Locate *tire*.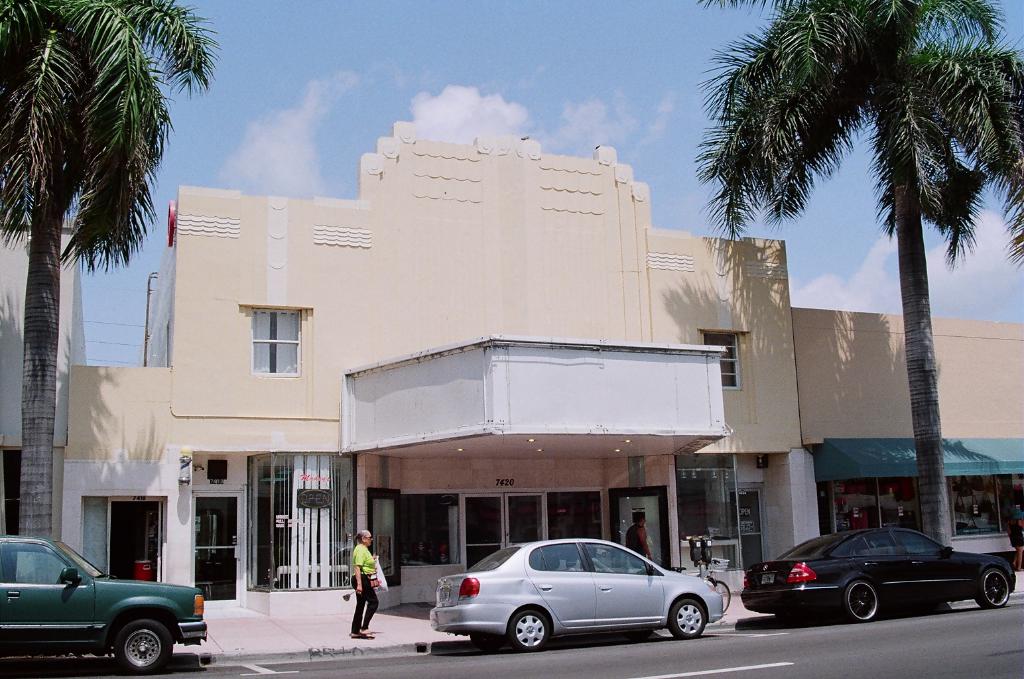
Bounding box: l=499, t=607, r=557, b=654.
